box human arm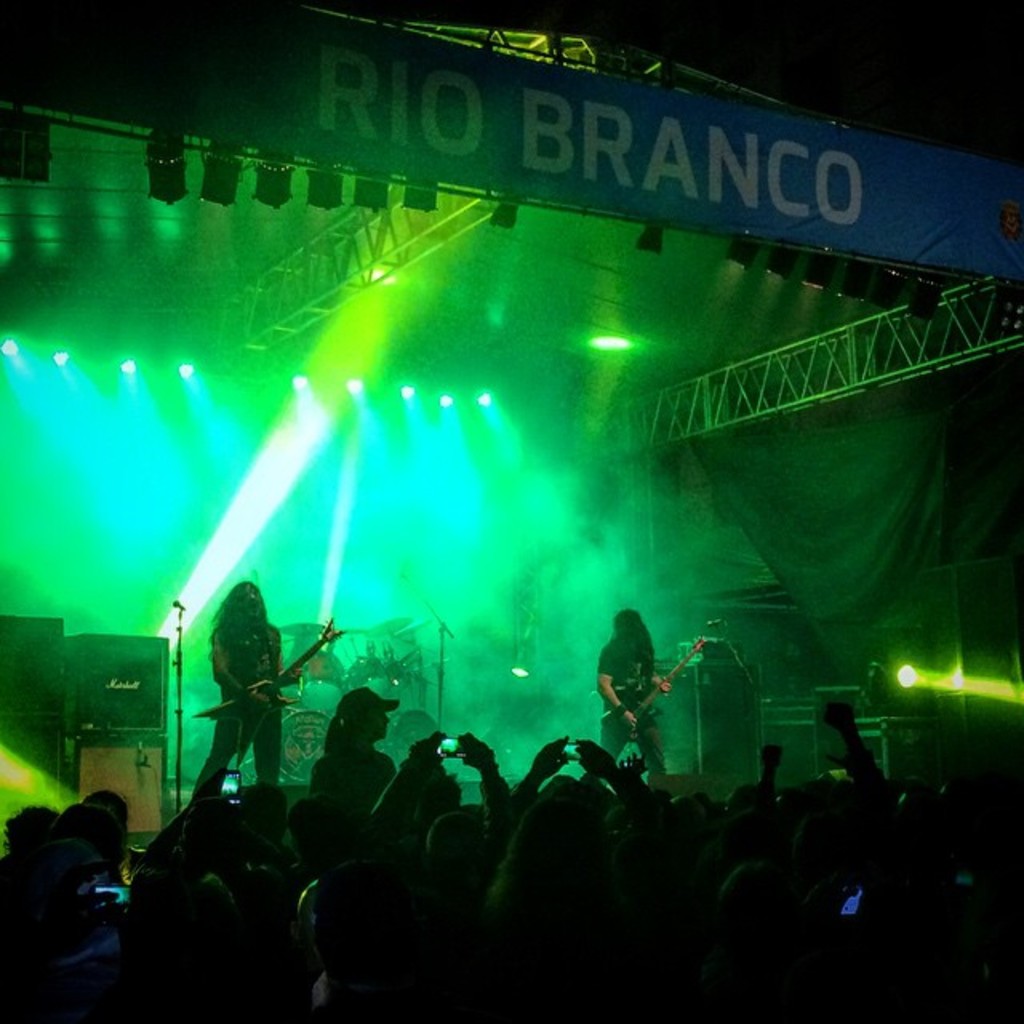
crop(762, 738, 784, 786)
